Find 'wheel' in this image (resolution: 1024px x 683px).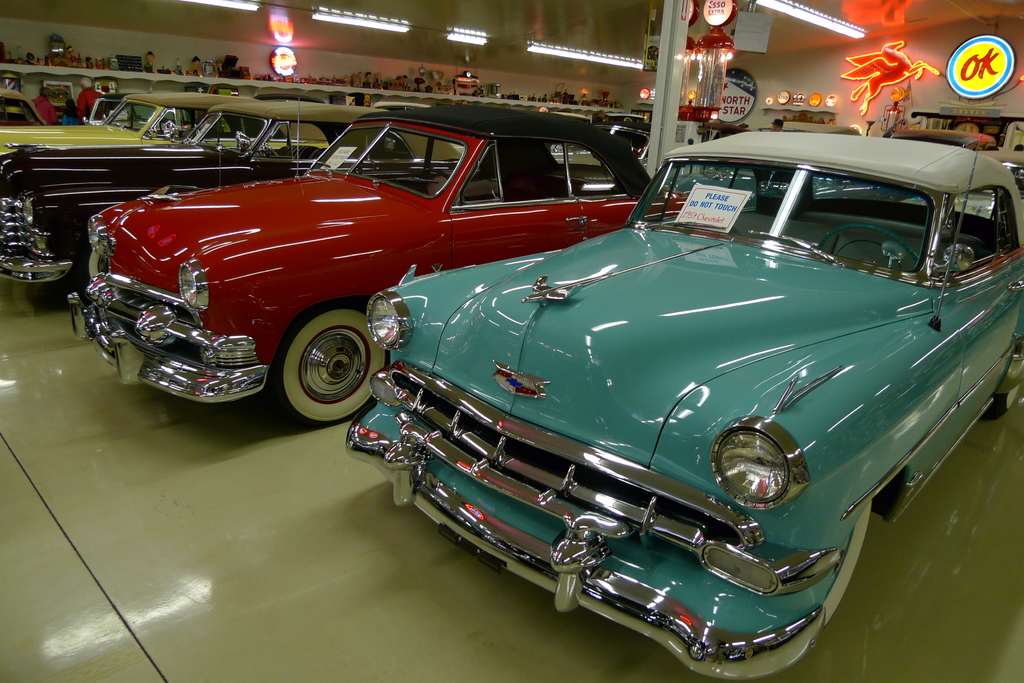
983:334:1023:417.
